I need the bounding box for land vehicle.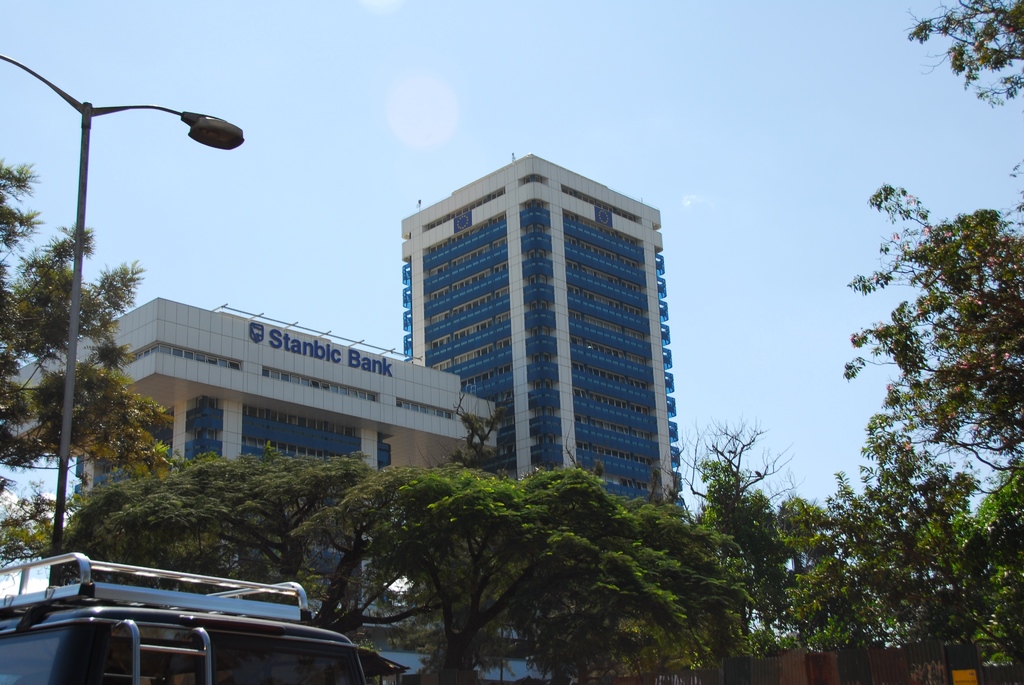
Here it is: left=13, top=562, right=330, bottom=670.
